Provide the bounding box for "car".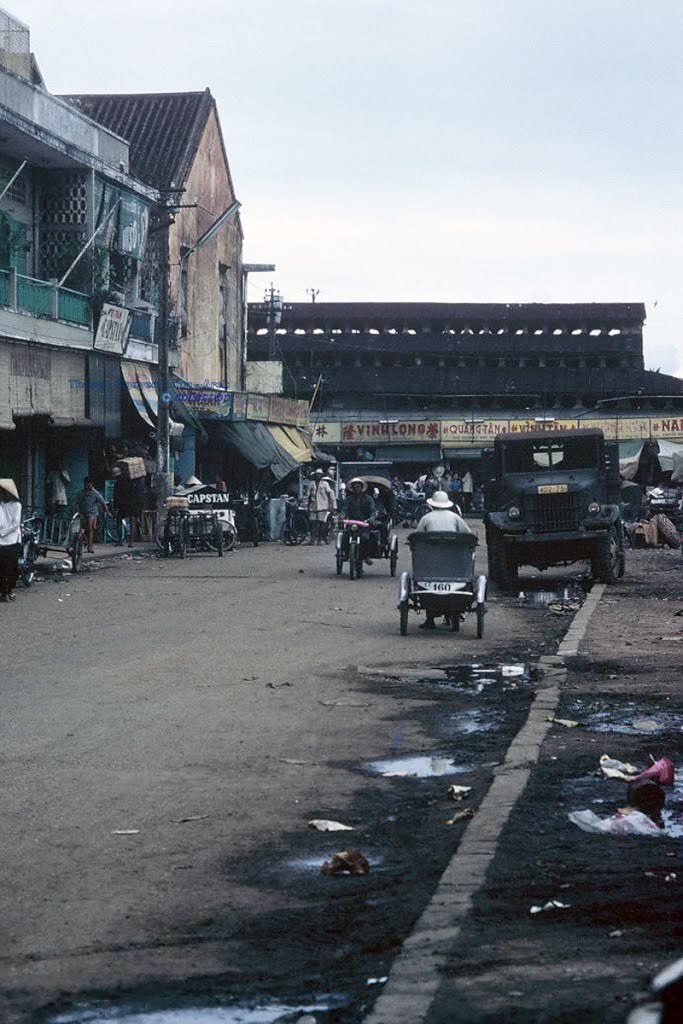
box(493, 425, 643, 593).
